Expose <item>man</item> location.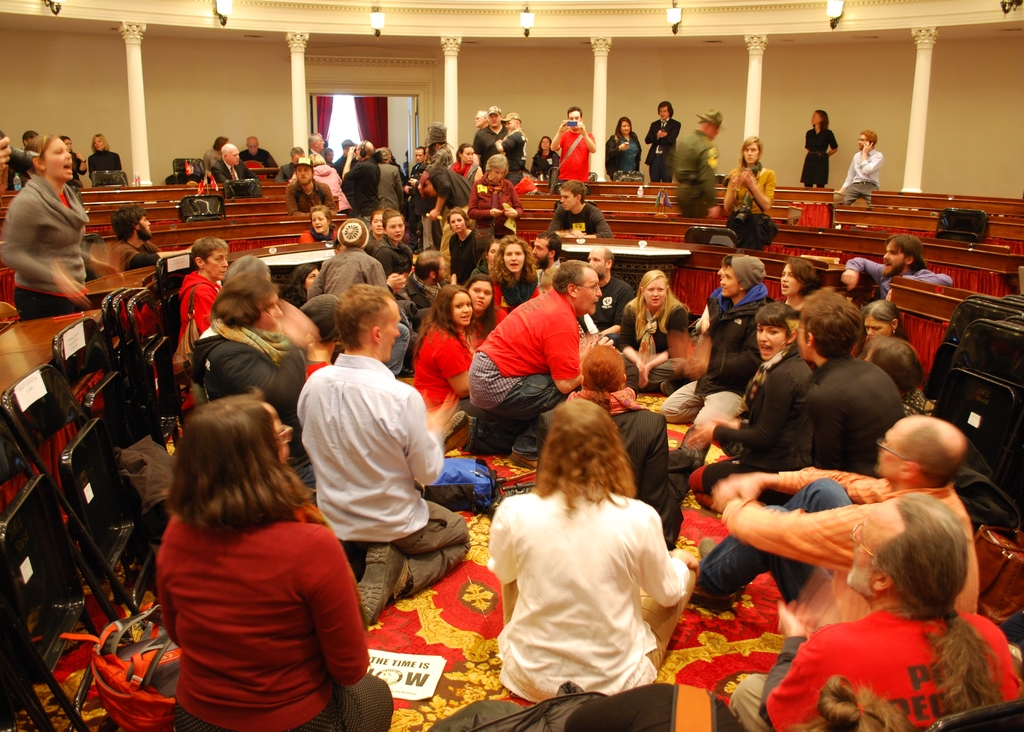
Exposed at 297/281/469/615.
